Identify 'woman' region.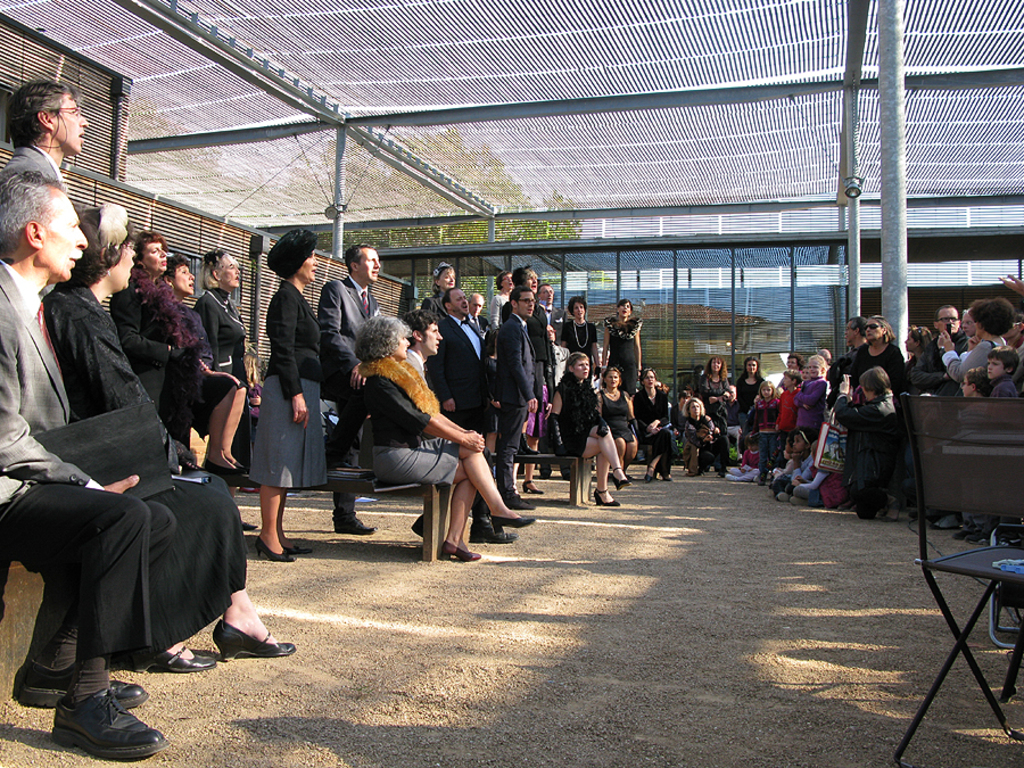
Region: 42/206/294/672.
